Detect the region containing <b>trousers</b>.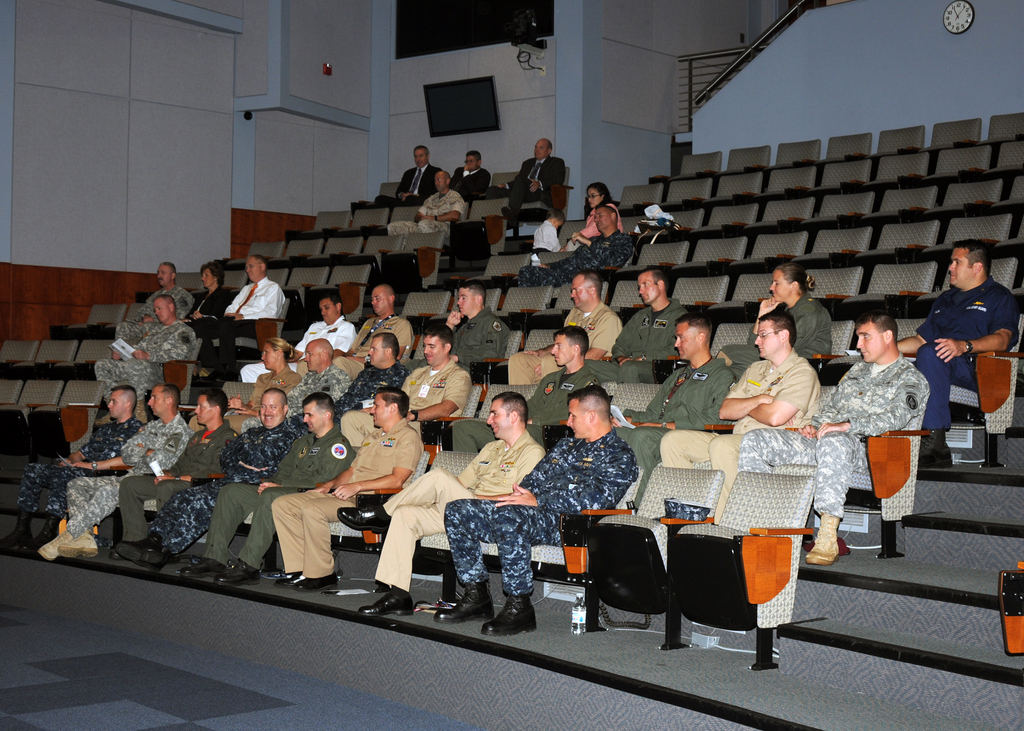
[x1=506, y1=178, x2=544, y2=213].
